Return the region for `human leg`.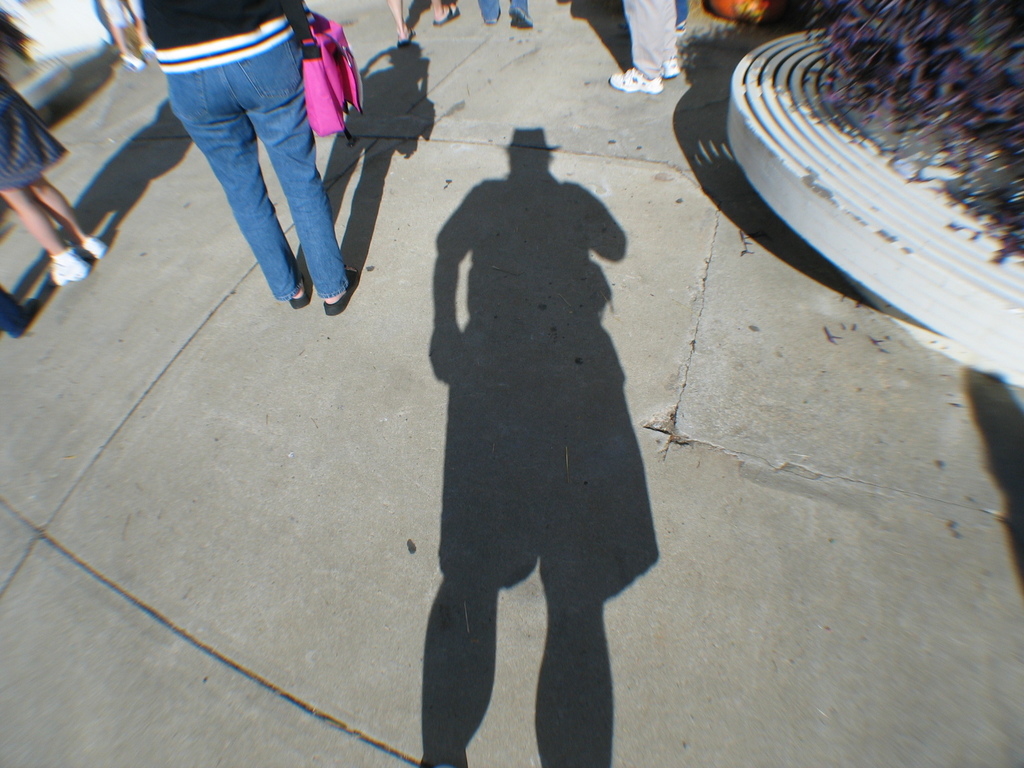
163, 67, 310, 306.
